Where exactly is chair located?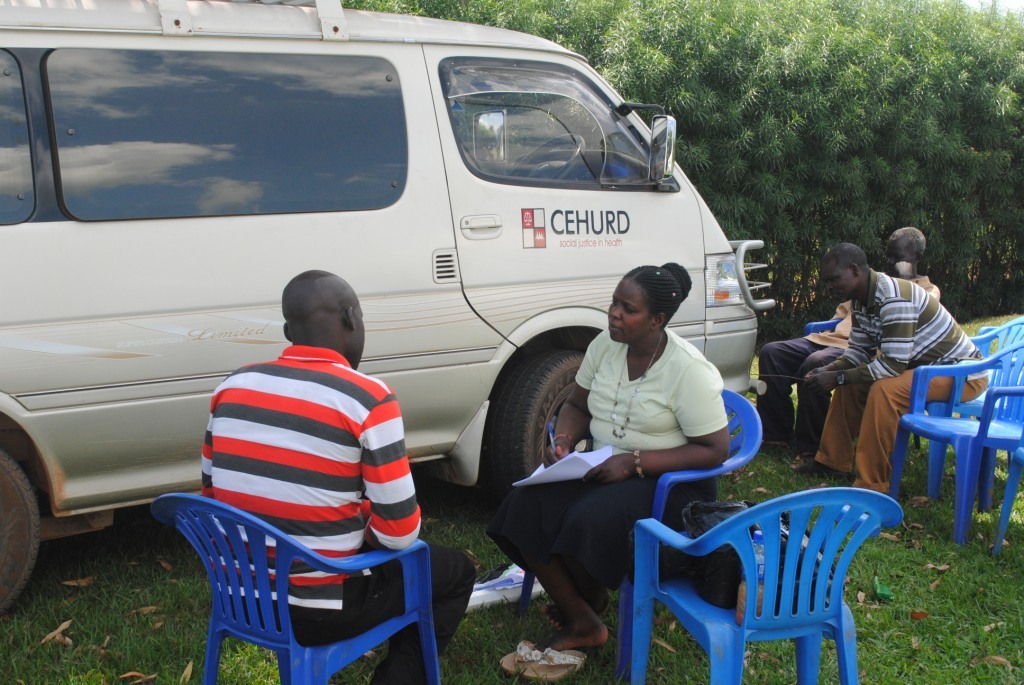
Its bounding box is [x1=148, y1=491, x2=437, y2=682].
